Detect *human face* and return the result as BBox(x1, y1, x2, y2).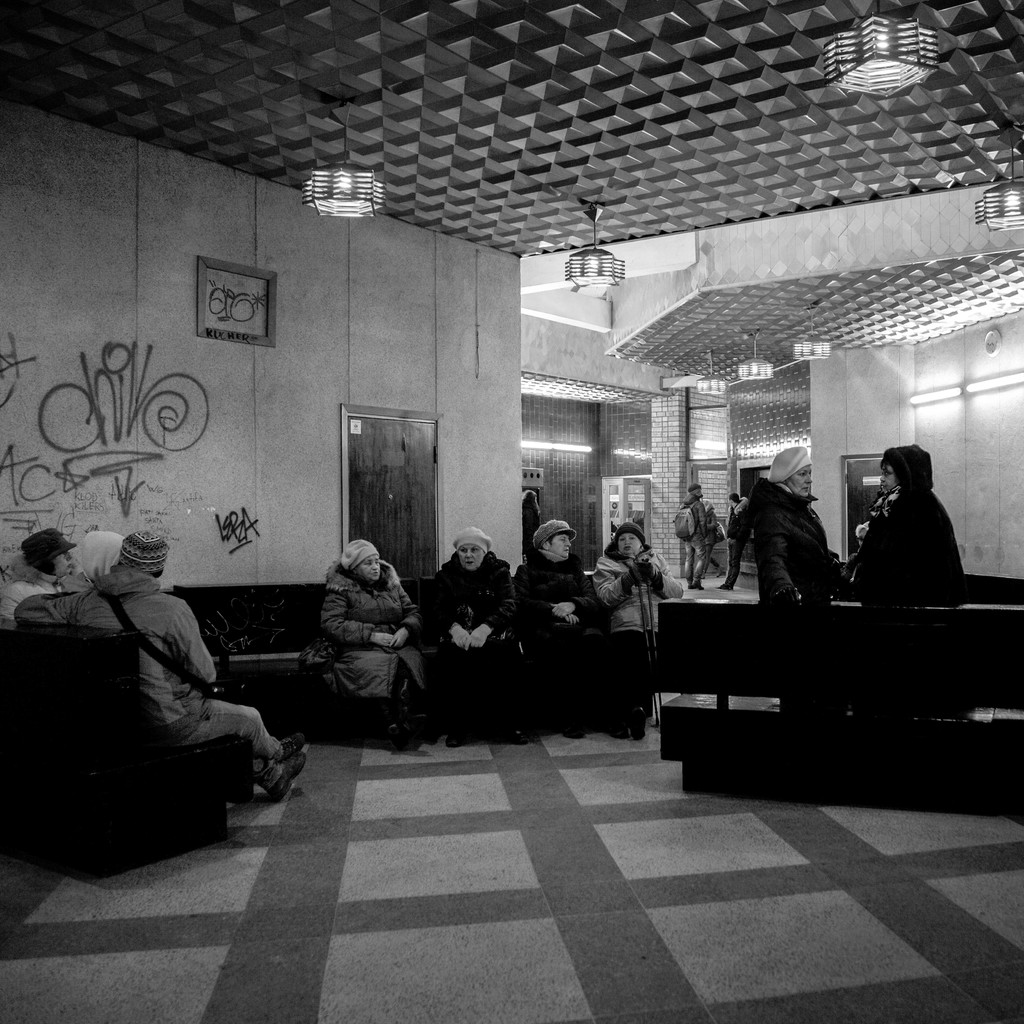
BBox(359, 559, 380, 580).
